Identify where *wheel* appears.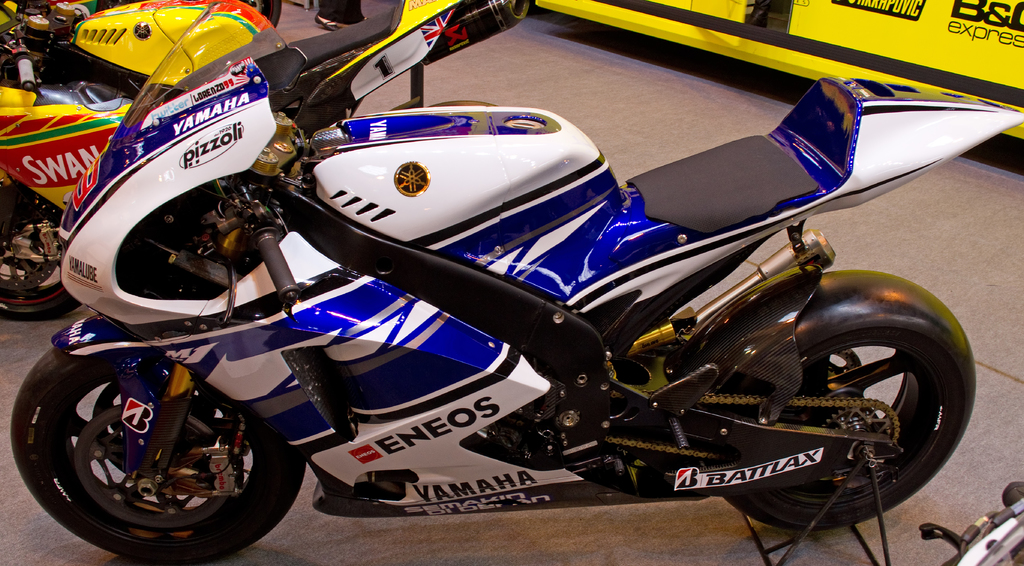
Appears at [0,183,84,324].
